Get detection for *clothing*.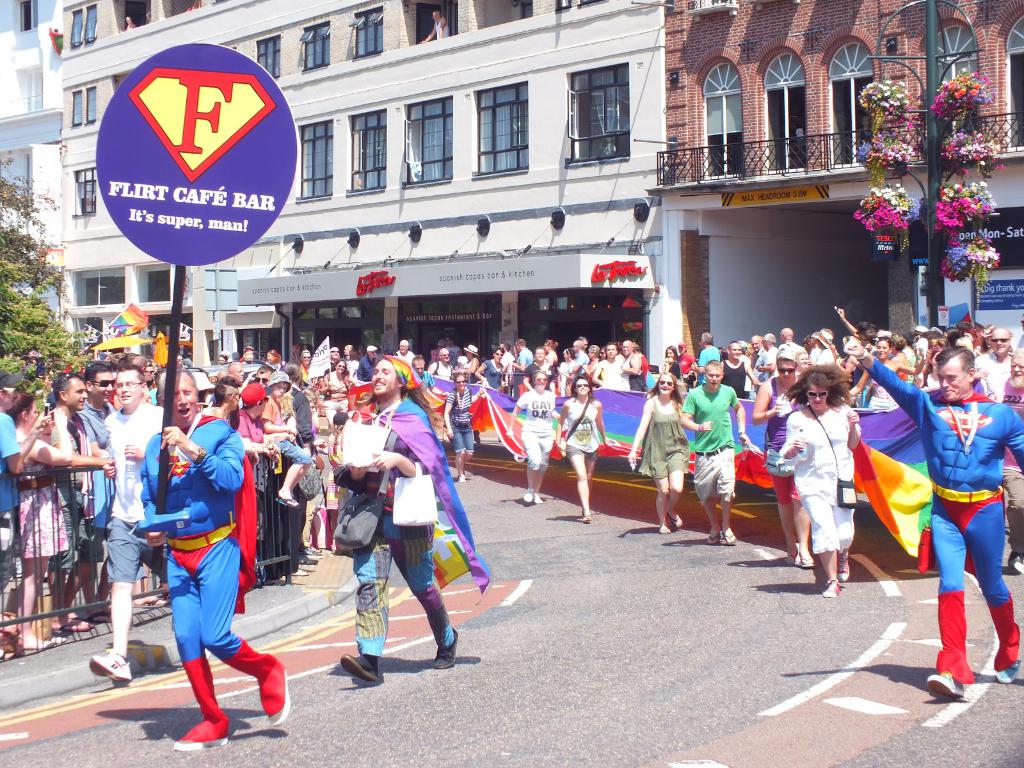
Detection: (left=447, top=395, right=472, bottom=452).
